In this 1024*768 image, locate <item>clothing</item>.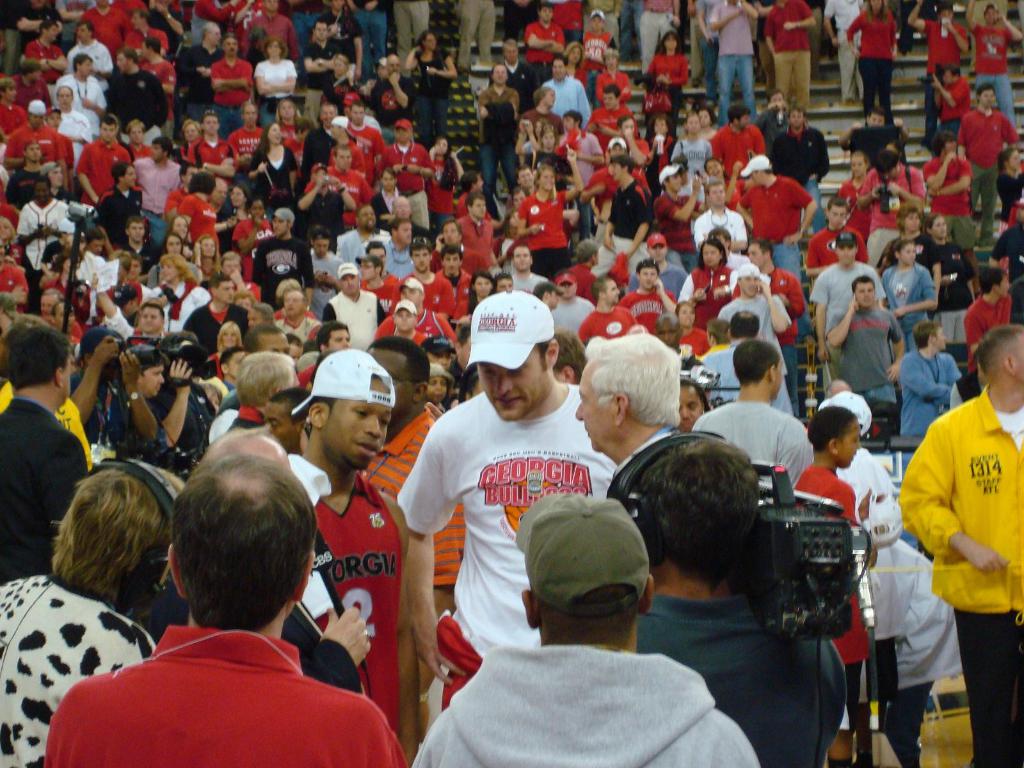
Bounding box: [0, 103, 35, 134].
